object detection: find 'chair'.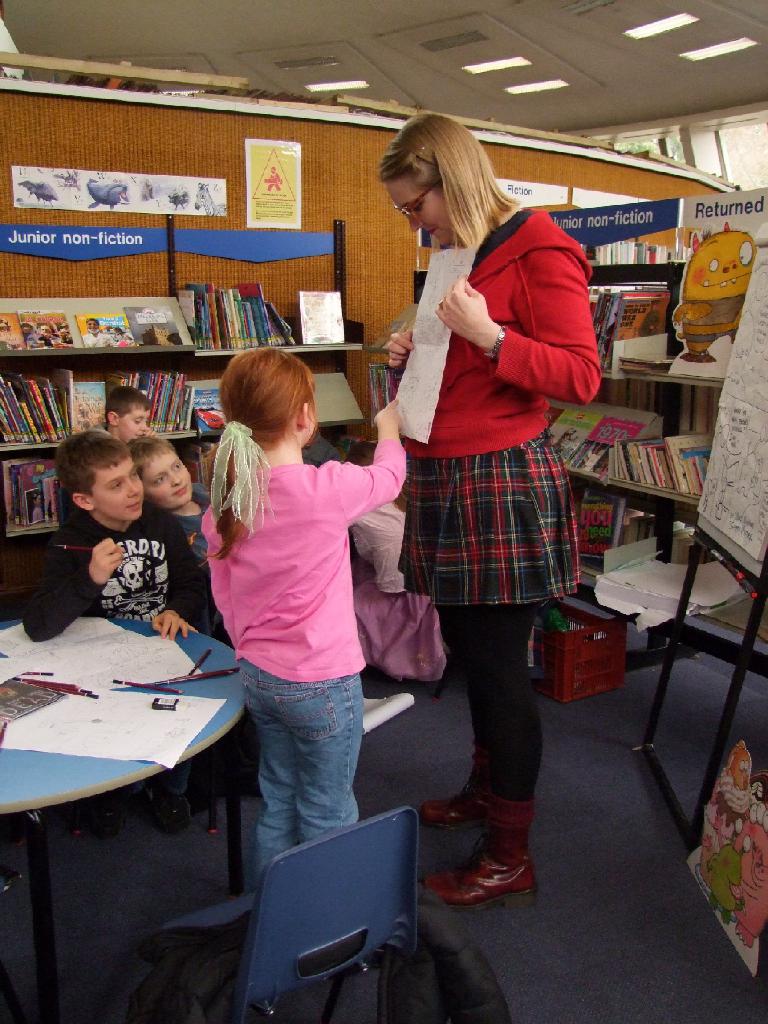
bbox(186, 824, 447, 1023).
